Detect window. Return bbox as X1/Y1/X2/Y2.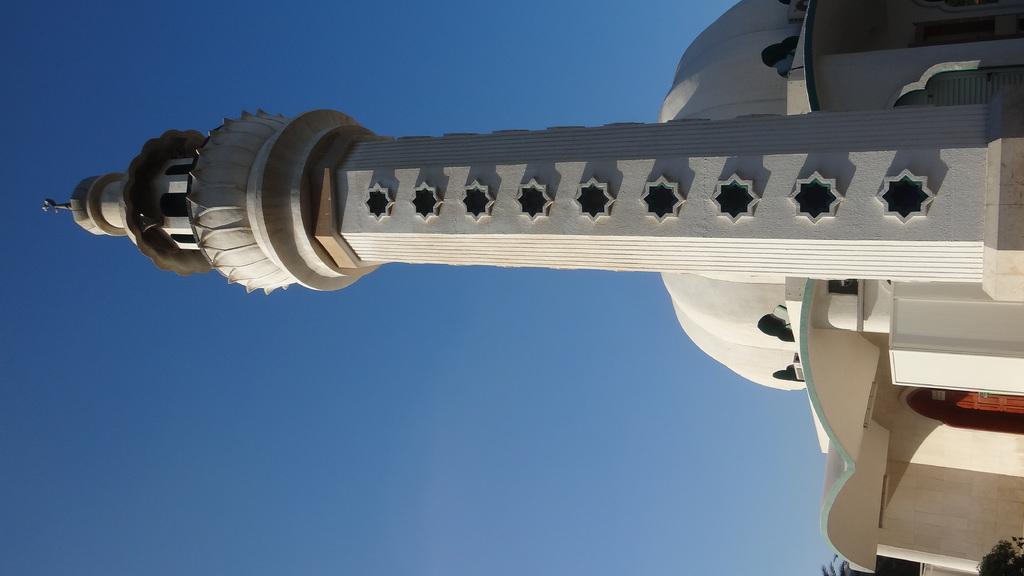
159/155/196/175.
